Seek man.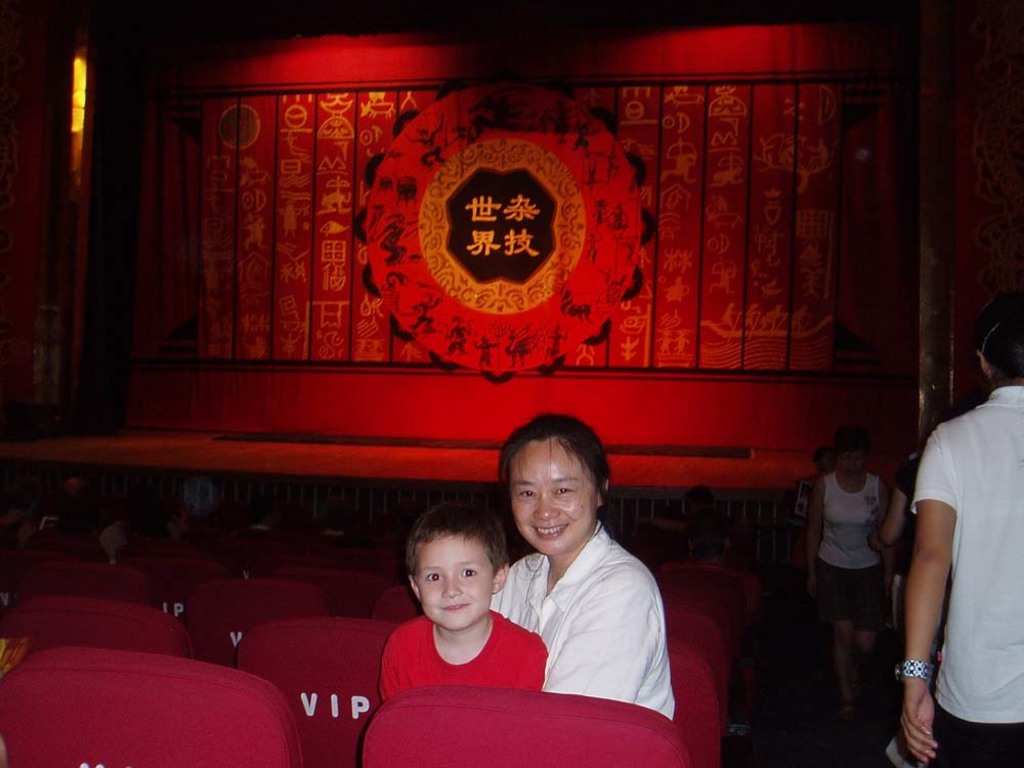
(892, 289, 1023, 767).
